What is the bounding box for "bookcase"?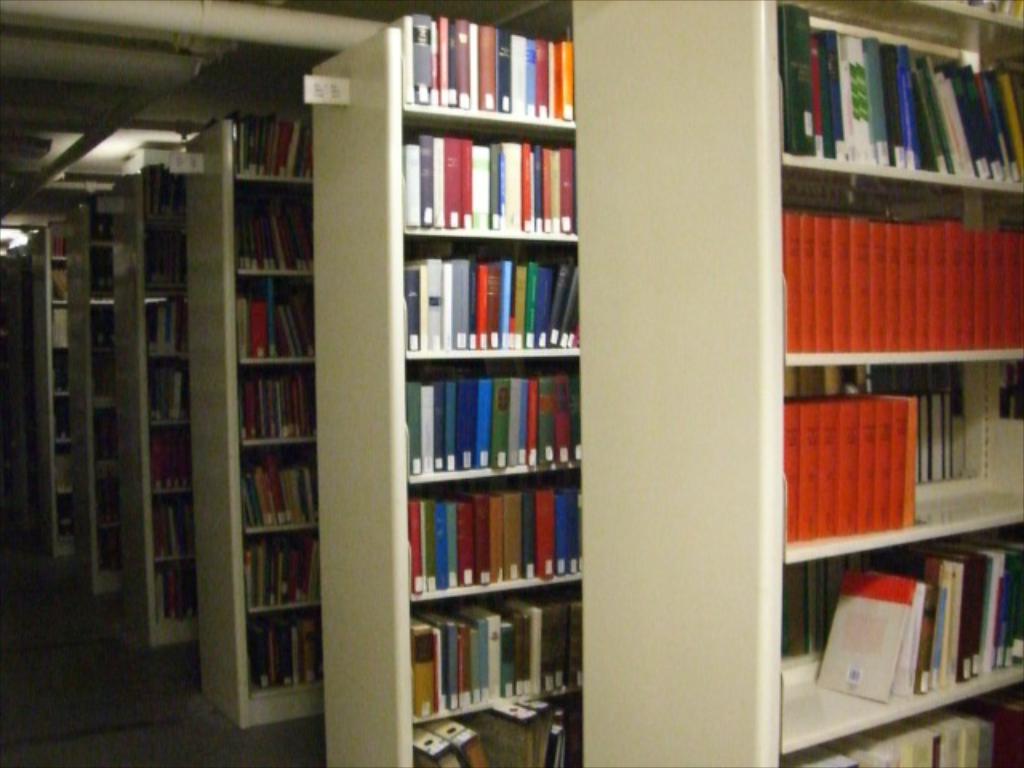
(left=566, top=0, right=1022, bottom=766).
